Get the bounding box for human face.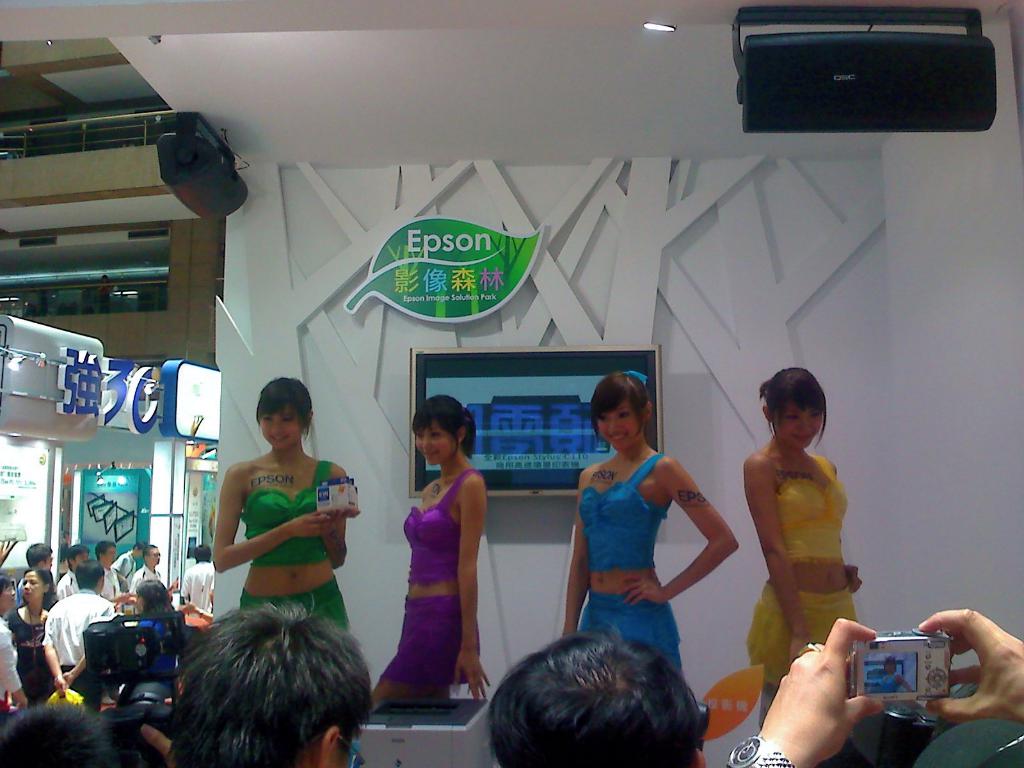
[260,407,303,447].
